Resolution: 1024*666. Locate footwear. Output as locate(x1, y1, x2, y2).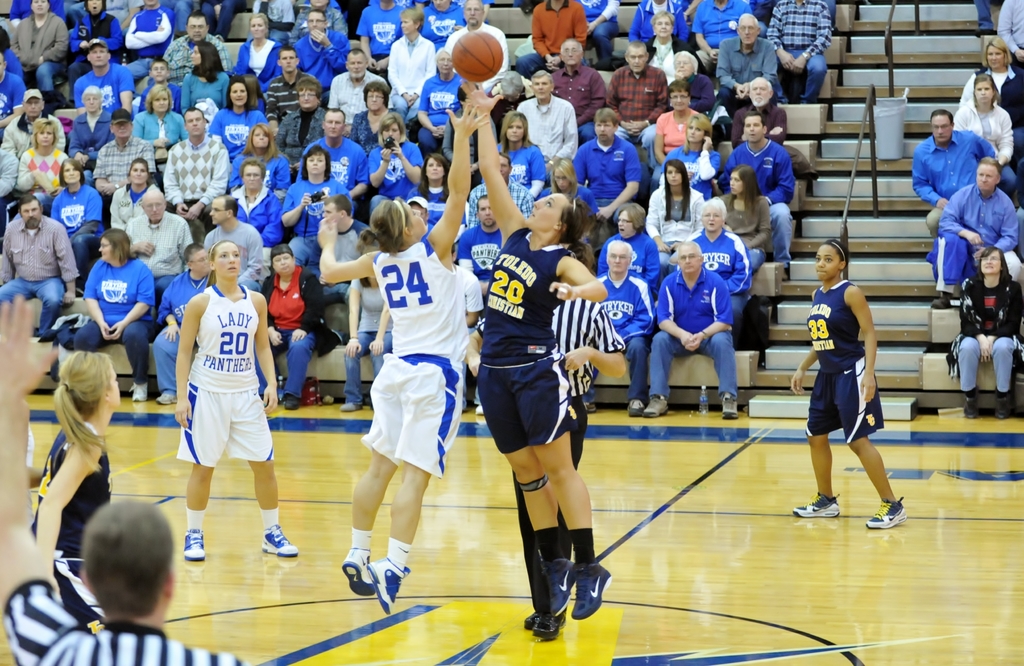
locate(995, 386, 1013, 417).
